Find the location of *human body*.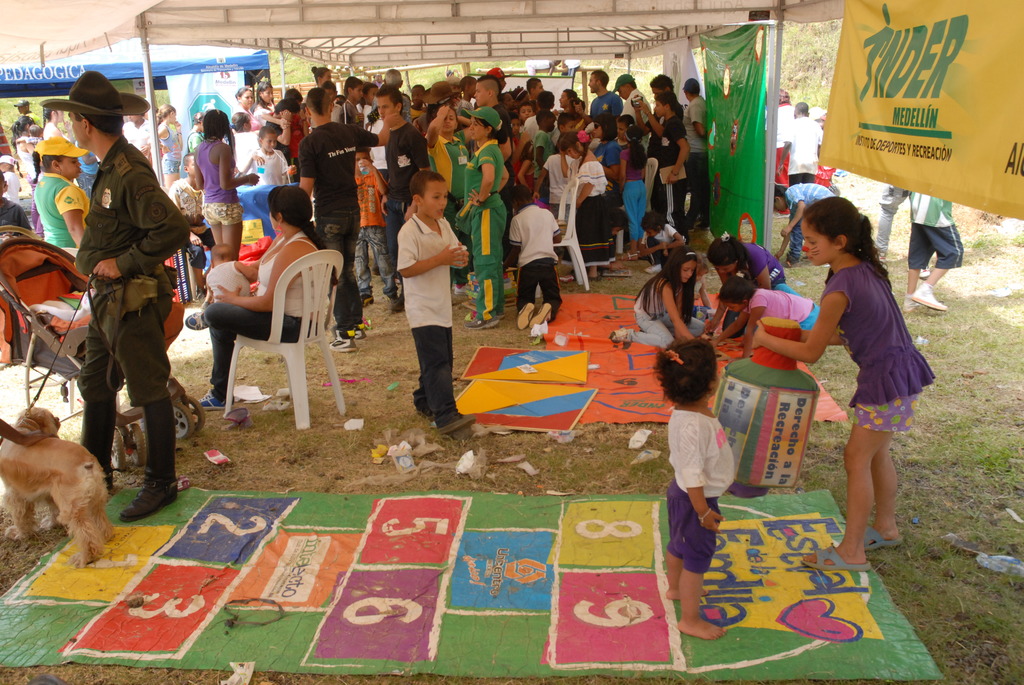
Location: pyautogui.locateOnScreen(745, 193, 932, 526).
